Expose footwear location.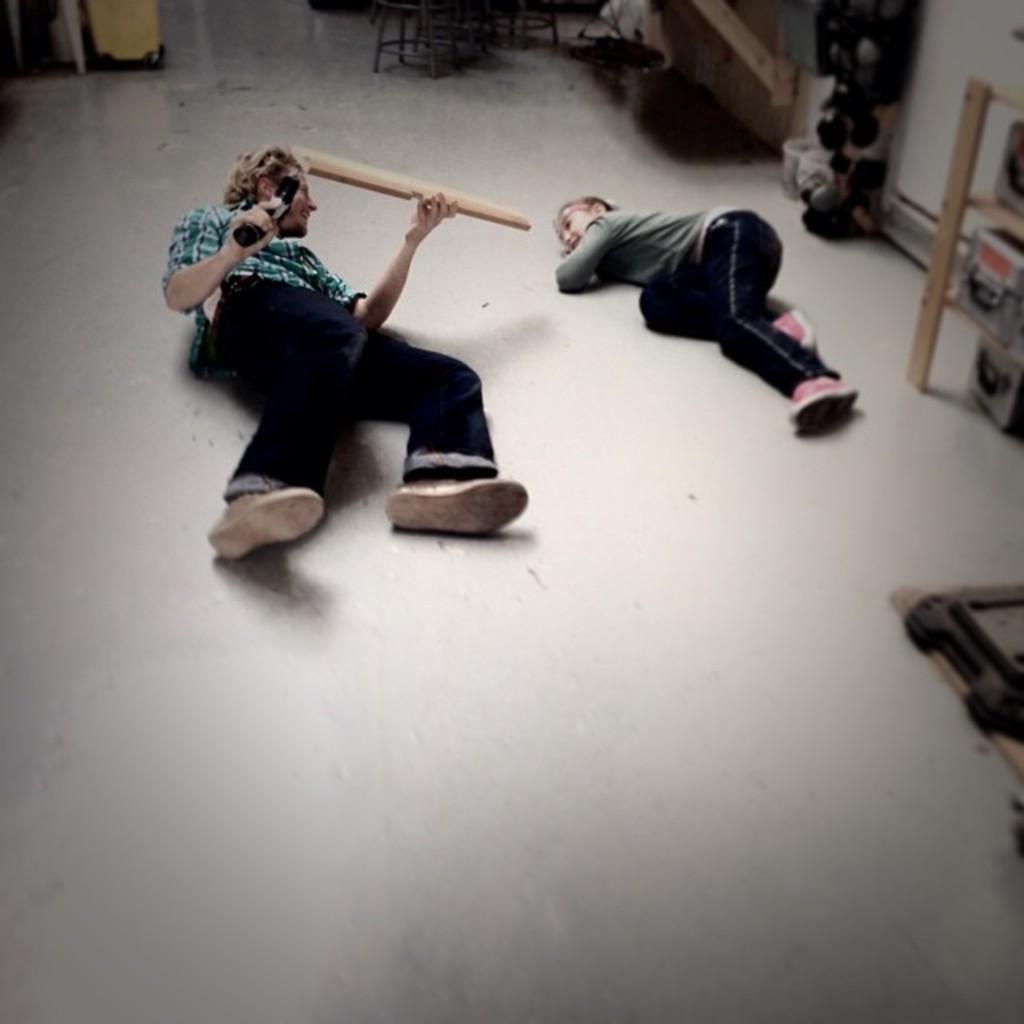
Exposed at bbox(773, 306, 821, 363).
